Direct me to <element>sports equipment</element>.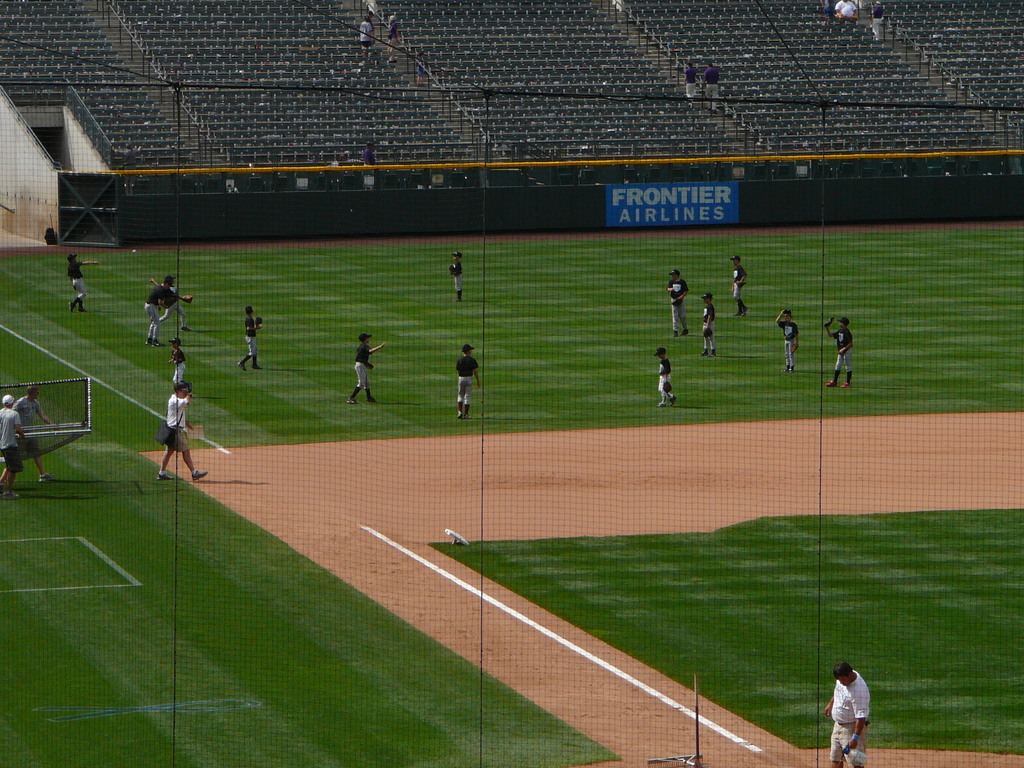
Direction: {"x1": 253, "y1": 316, "x2": 262, "y2": 328}.
